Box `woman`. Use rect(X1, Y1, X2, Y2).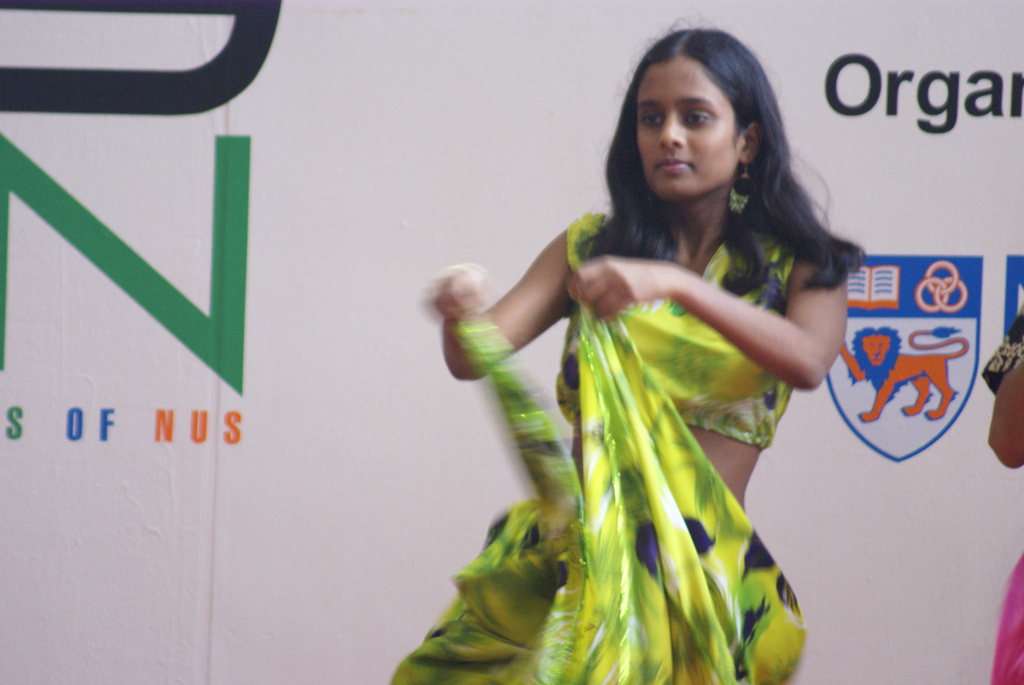
rect(393, 32, 846, 684).
